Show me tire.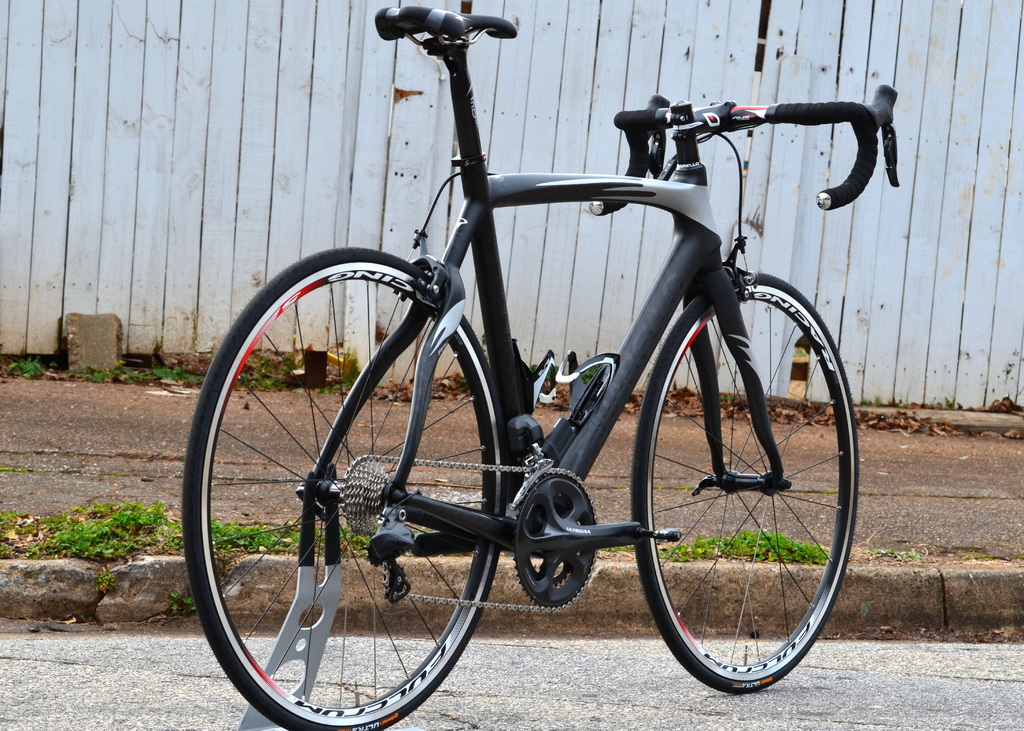
tire is here: detection(178, 243, 508, 730).
